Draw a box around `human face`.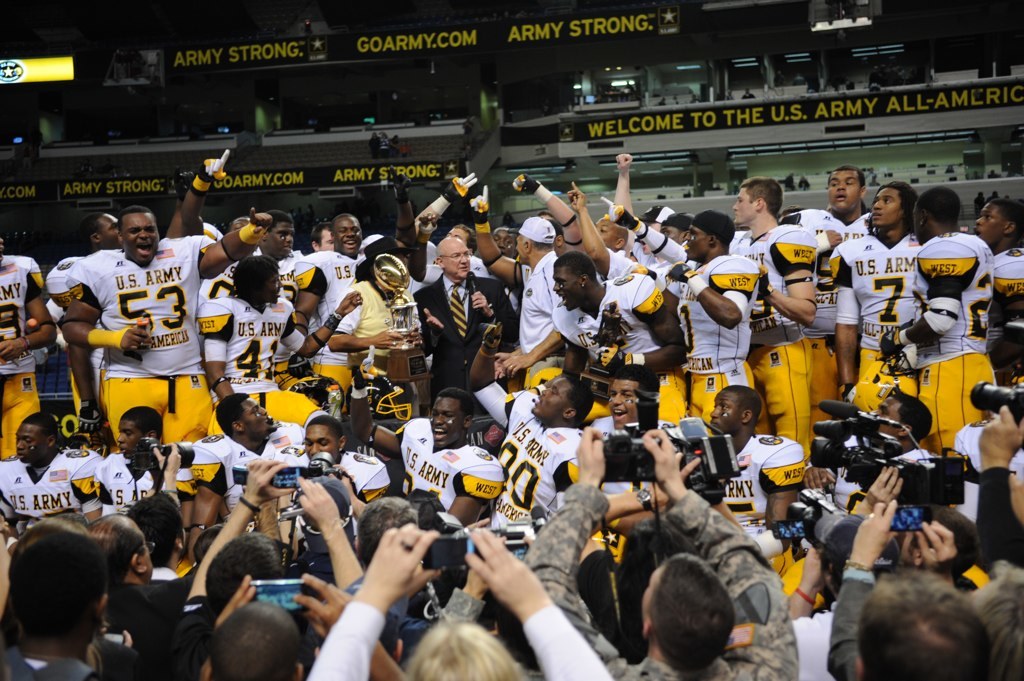
<region>446, 226, 466, 244</region>.
